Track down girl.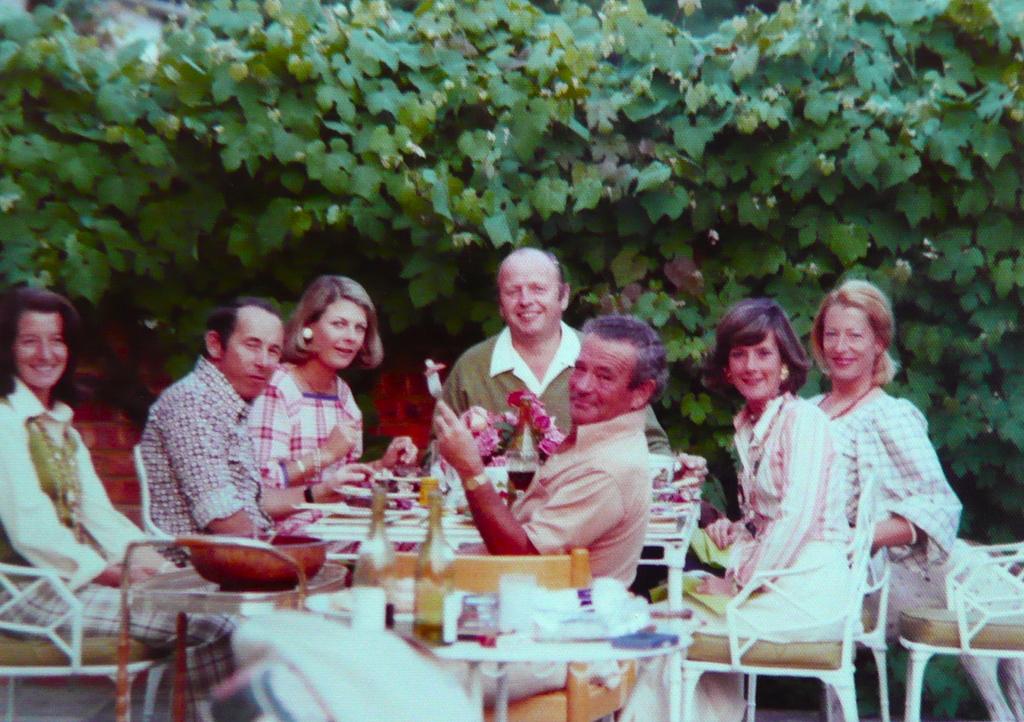
Tracked to box(808, 281, 964, 604).
